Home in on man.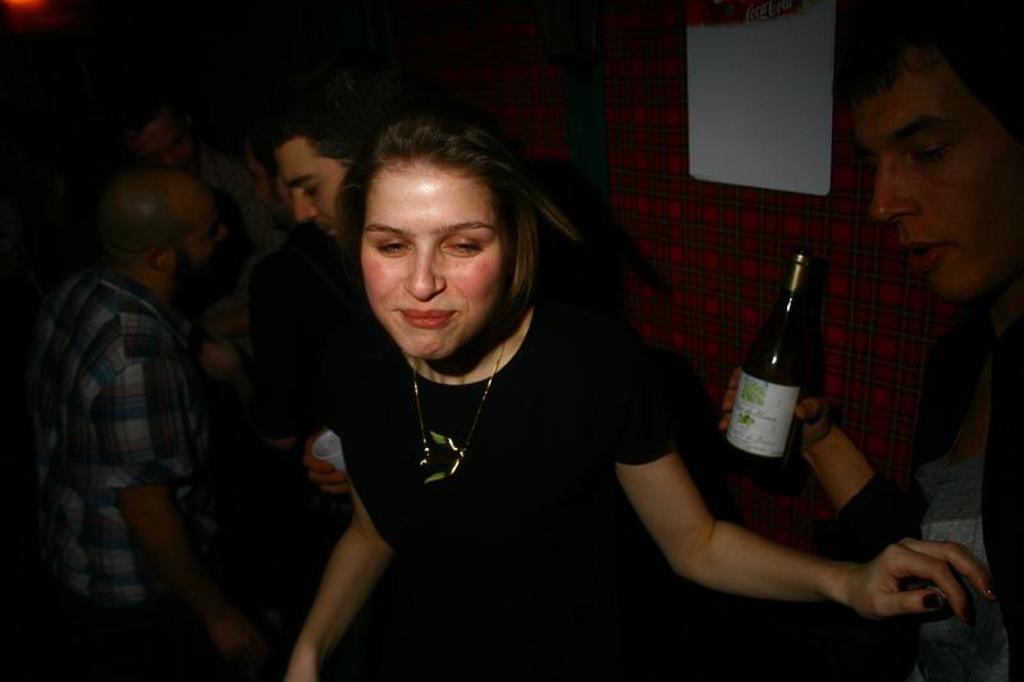
Homed in at region(716, 0, 1023, 681).
